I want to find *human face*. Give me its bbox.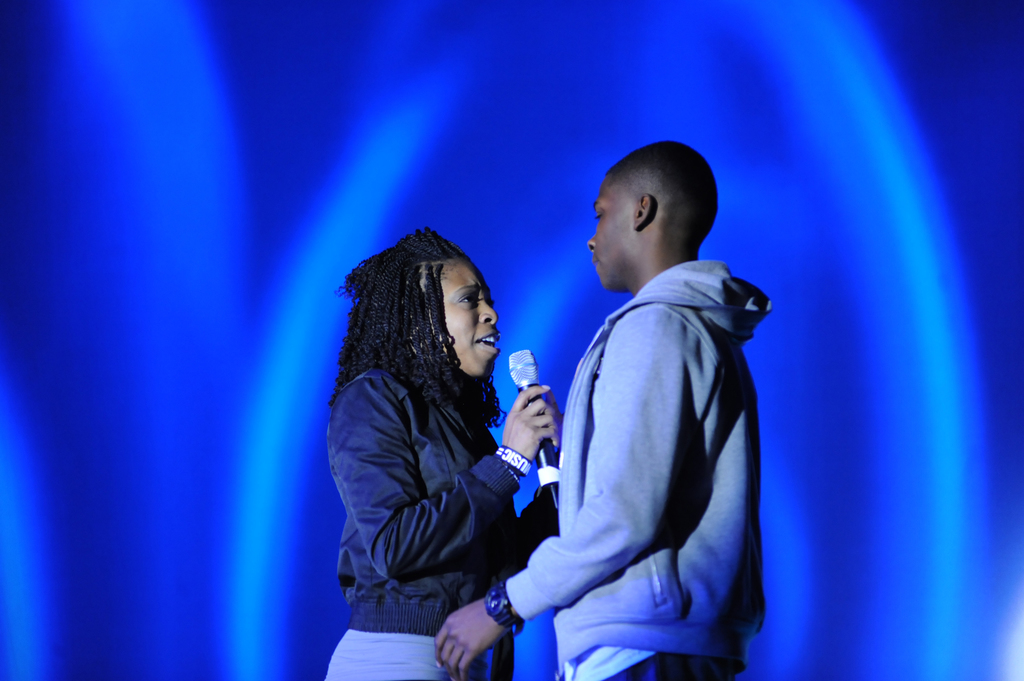
585/167/643/297.
